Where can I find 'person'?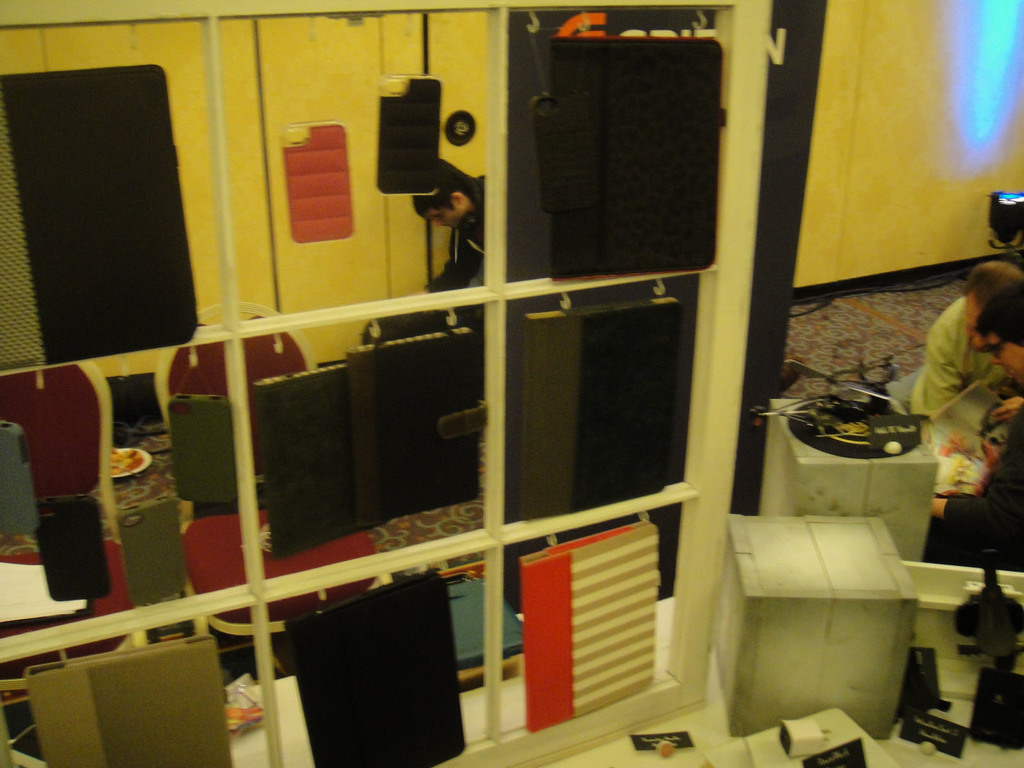
You can find it at l=401, t=171, r=476, b=271.
